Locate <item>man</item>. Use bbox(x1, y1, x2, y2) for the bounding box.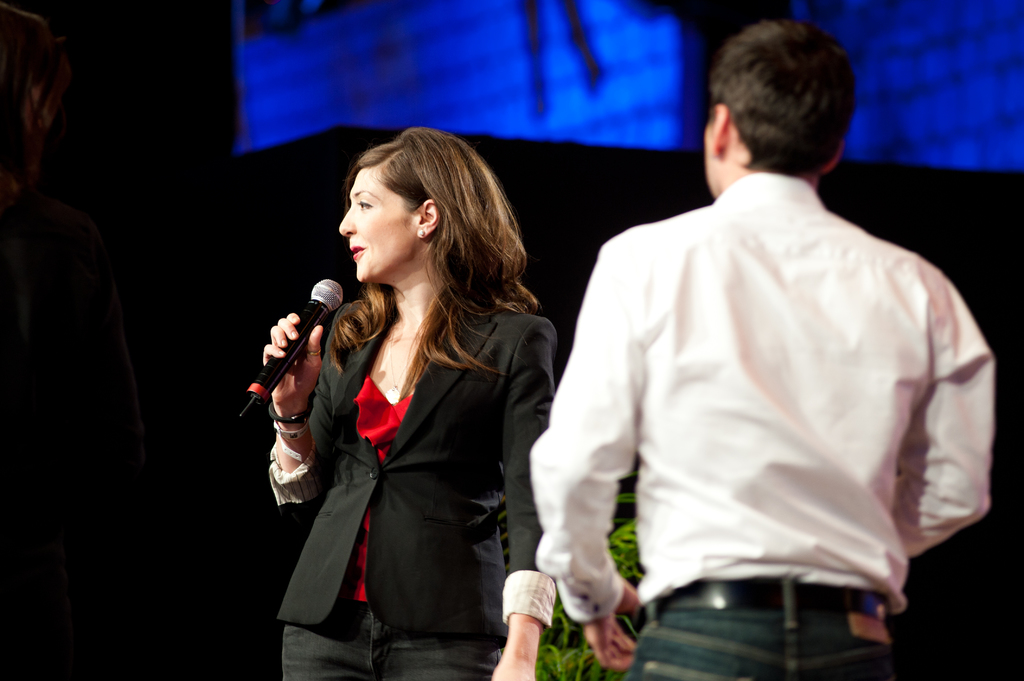
bbox(532, 13, 988, 668).
